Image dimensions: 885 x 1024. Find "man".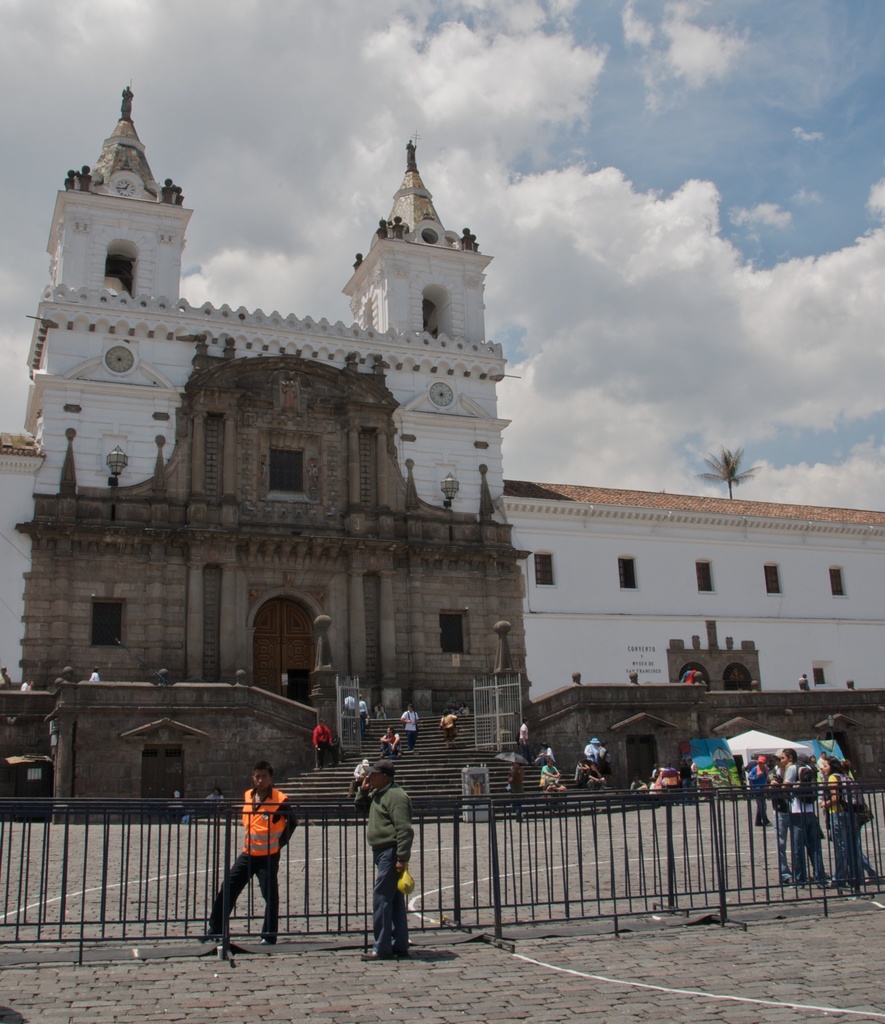
<box>683,763,696,806</box>.
